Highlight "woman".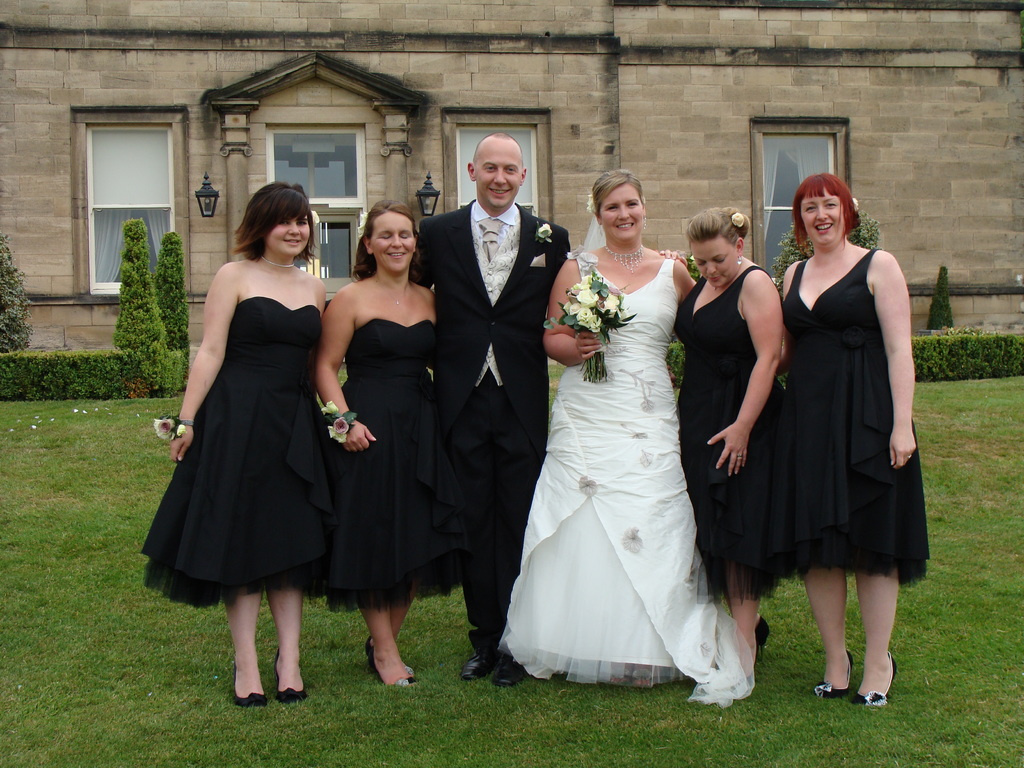
Highlighted region: pyautogui.locateOnScreen(315, 196, 445, 684).
